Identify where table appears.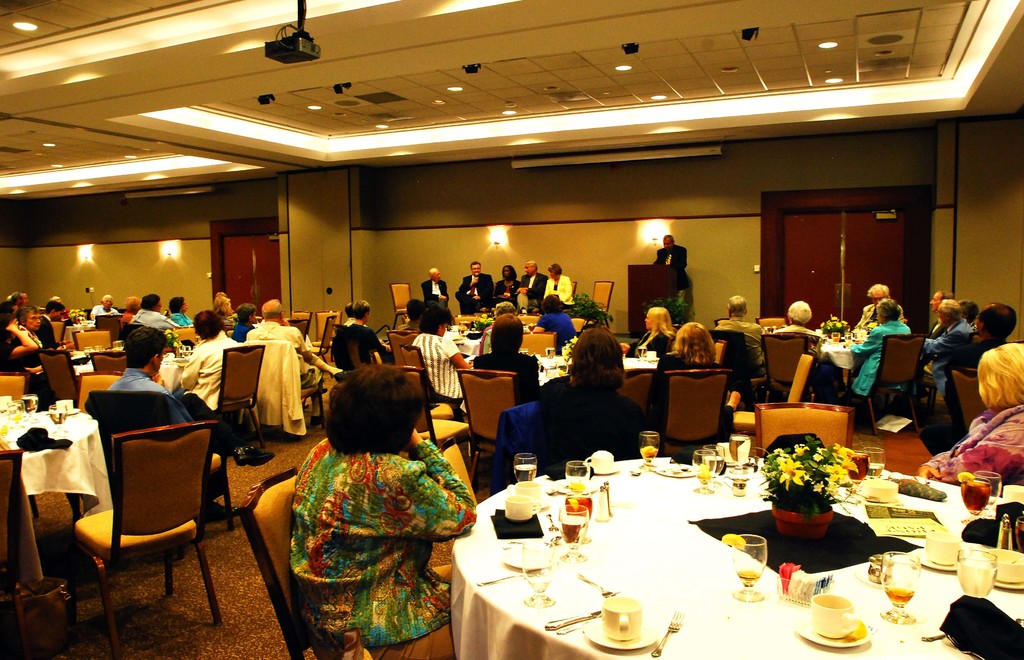
Appears at pyautogui.locateOnScreen(526, 352, 664, 383).
